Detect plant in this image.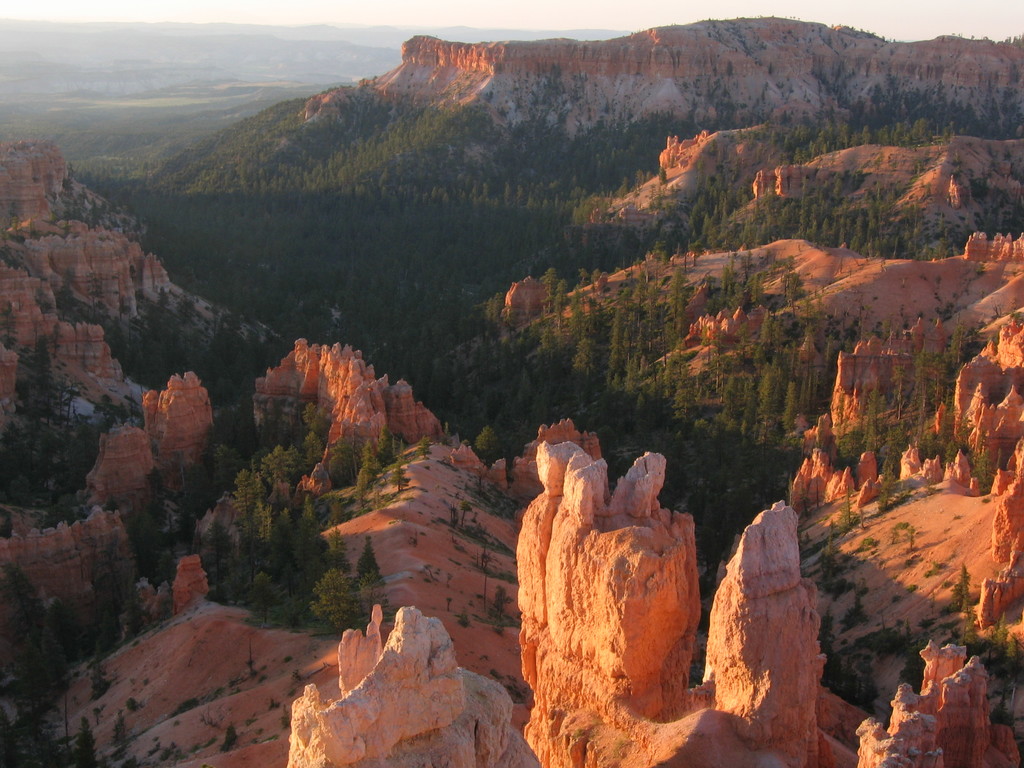
Detection: bbox=[424, 463, 429, 471].
